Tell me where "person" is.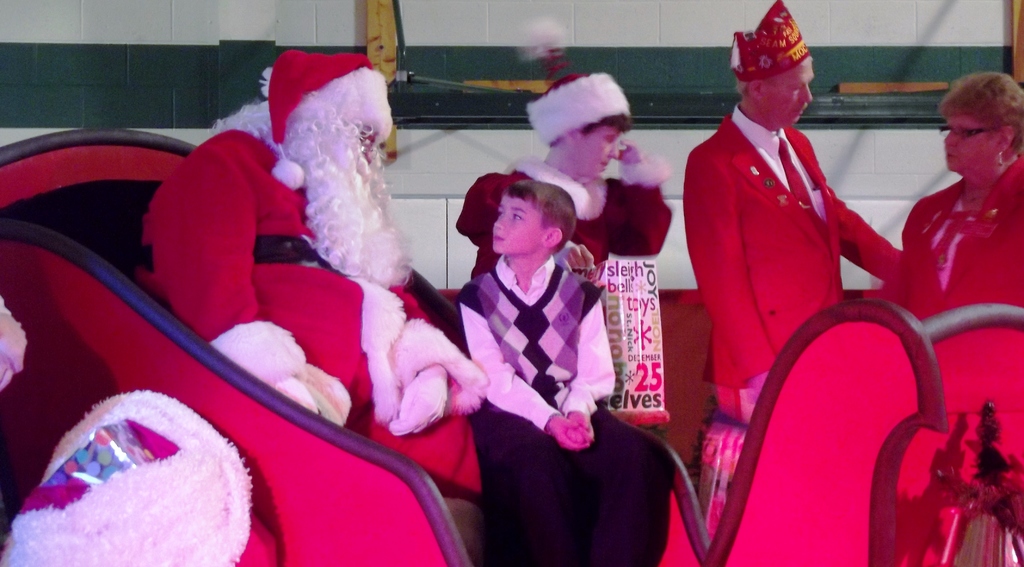
"person" is at box(460, 70, 672, 278).
